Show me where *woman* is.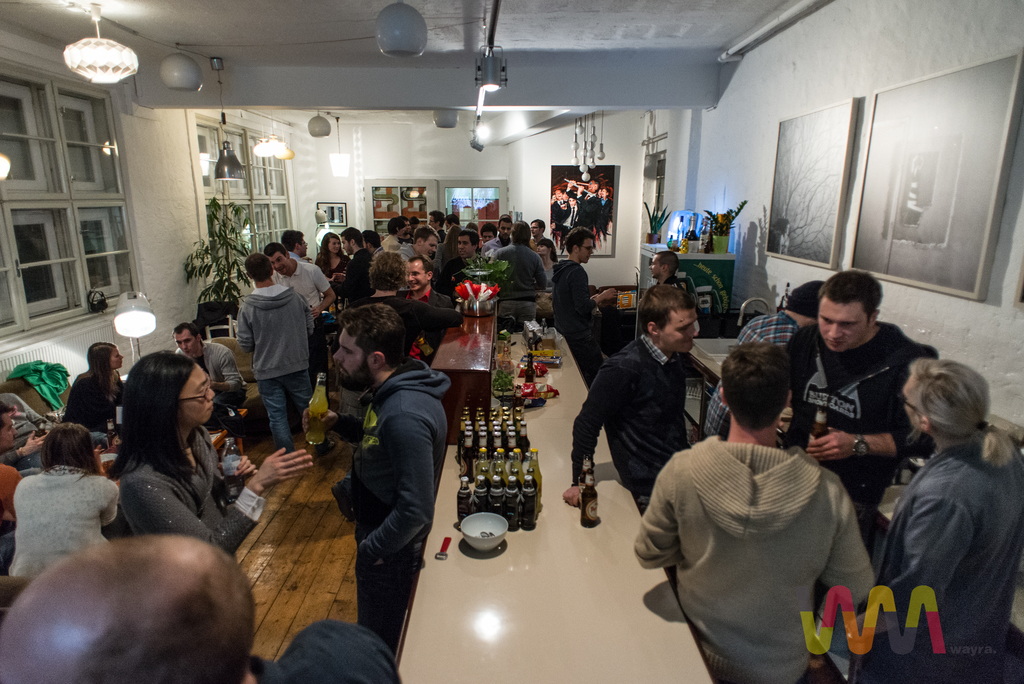
*woman* is at x1=434, y1=221, x2=465, y2=284.
